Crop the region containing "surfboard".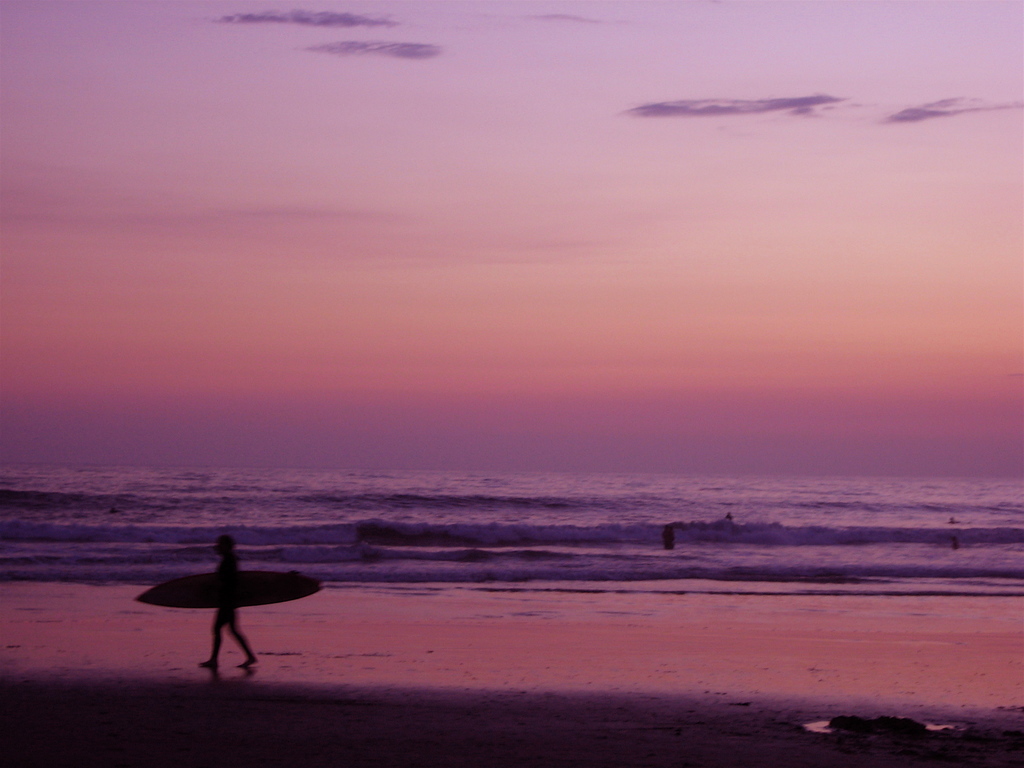
Crop region: rect(134, 569, 321, 607).
